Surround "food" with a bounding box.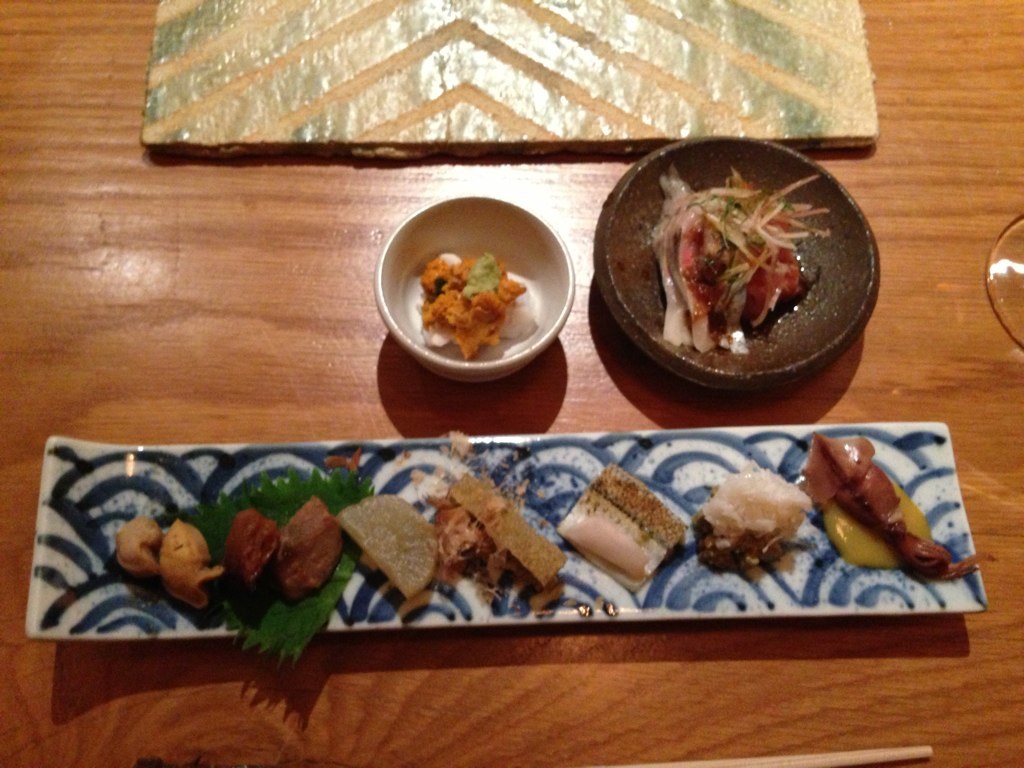
l=786, t=428, r=994, b=570.
